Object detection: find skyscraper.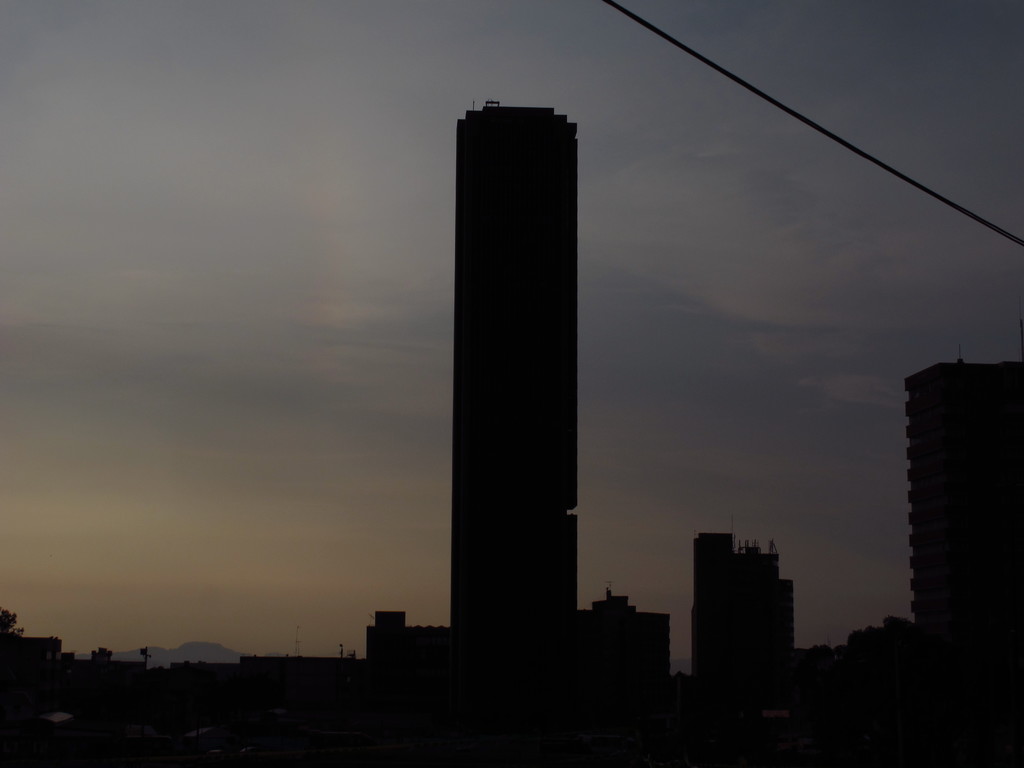
(x1=673, y1=513, x2=822, y2=720).
